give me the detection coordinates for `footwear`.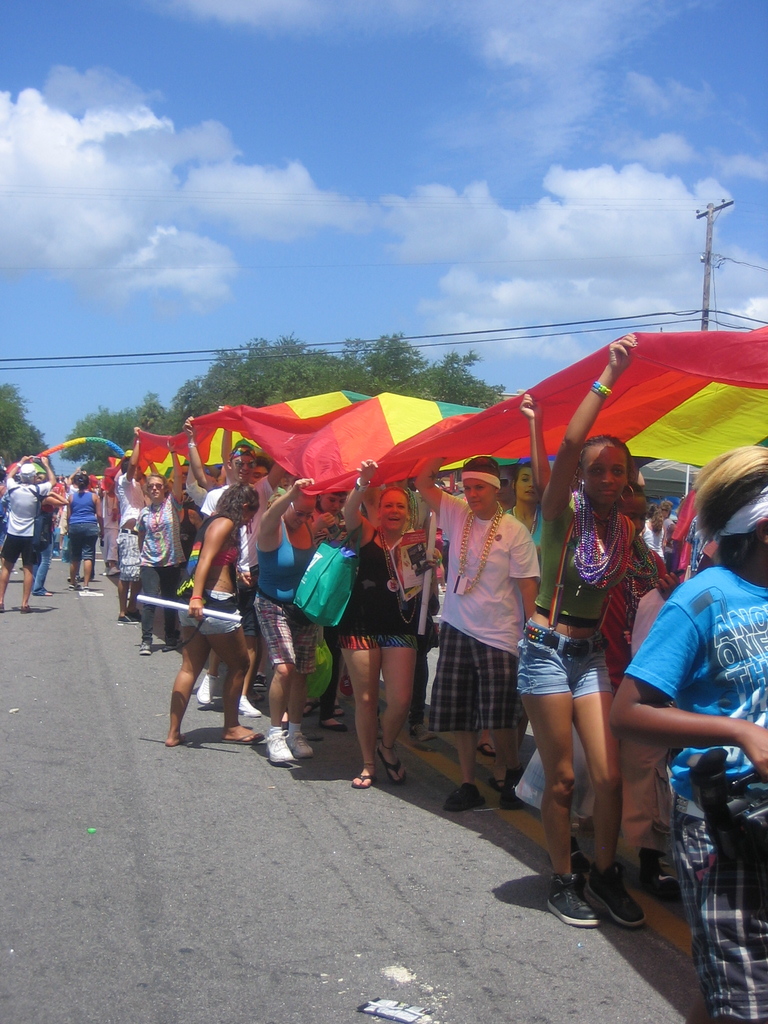
BBox(236, 688, 267, 718).
